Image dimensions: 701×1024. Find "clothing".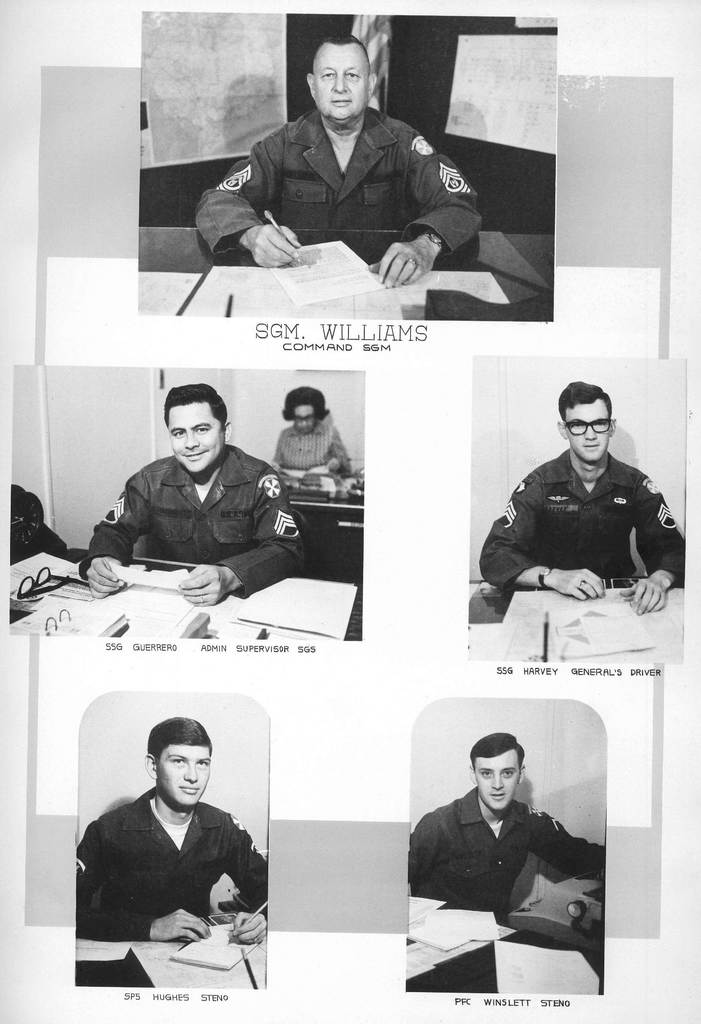
204/56/485/271.
